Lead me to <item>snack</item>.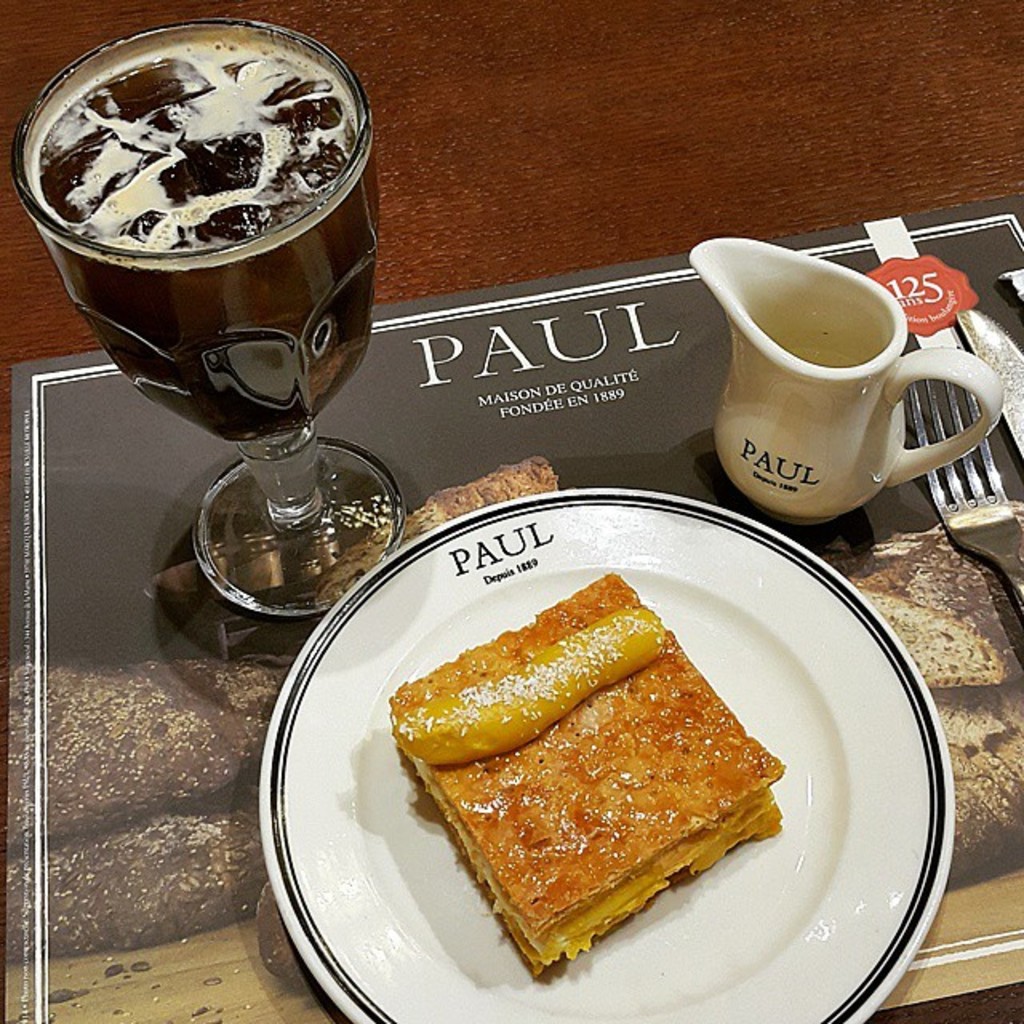
Lead to rect(387, 565, 789, 982).
